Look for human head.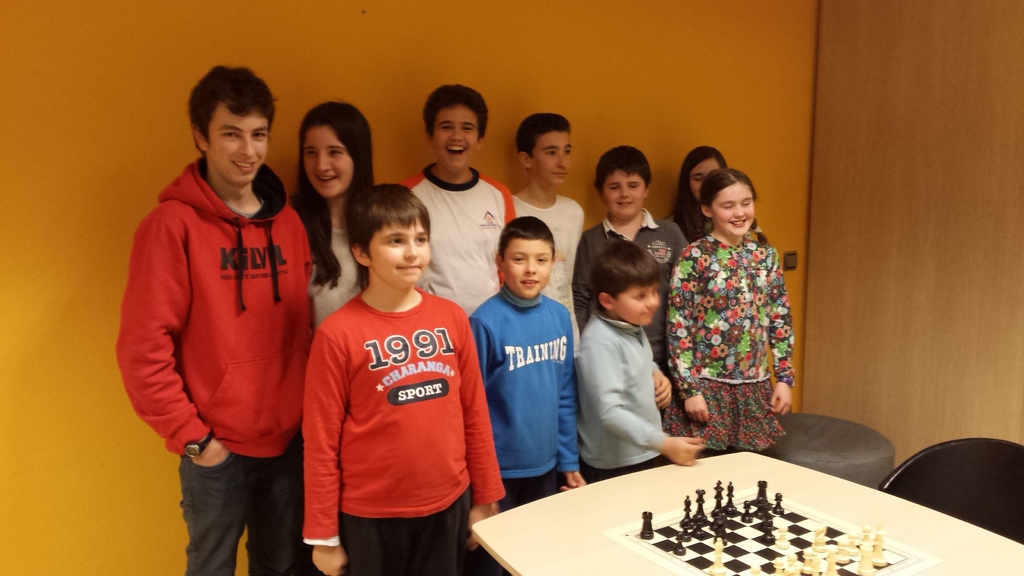
Found: BBox(593, 146, 652, 220).
